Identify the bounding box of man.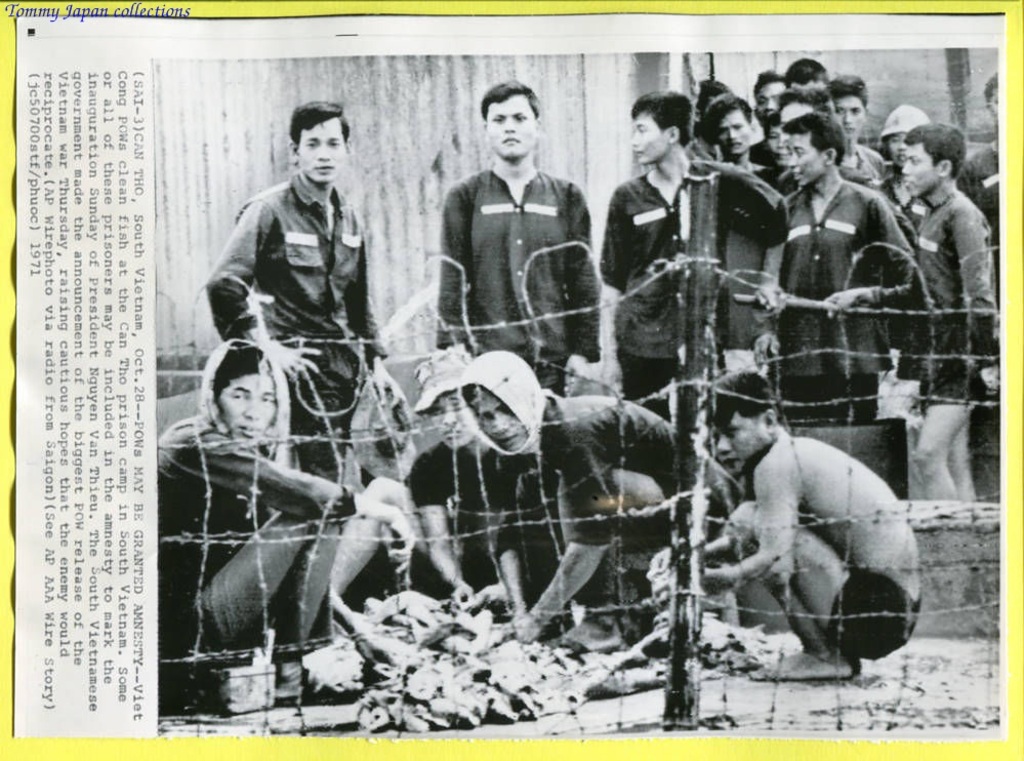
(153,337,415,698).
